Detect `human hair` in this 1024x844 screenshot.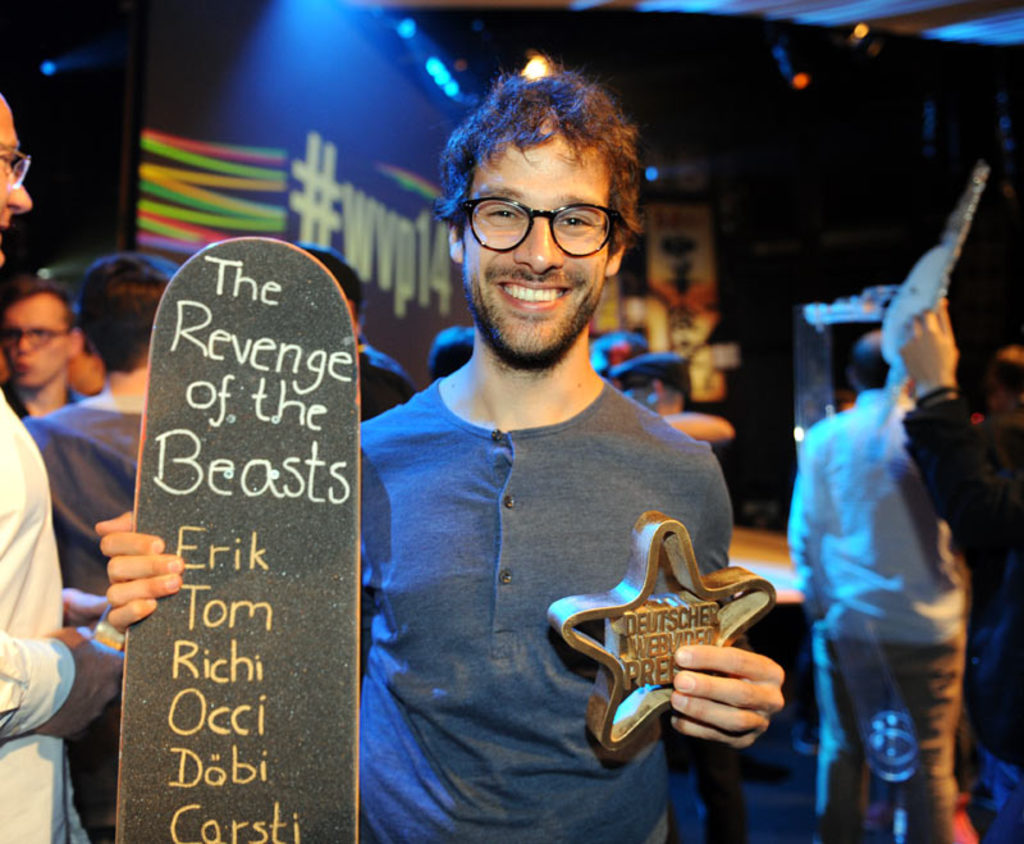
Detection: 422, 321, 484, 387.
